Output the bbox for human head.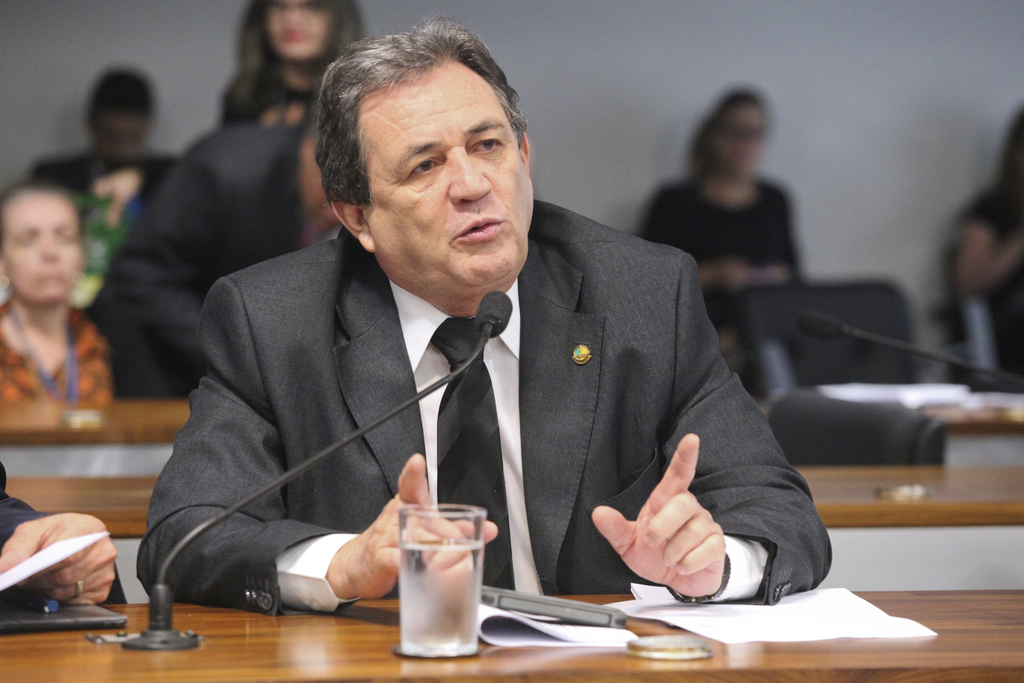
85 67 160 169.
